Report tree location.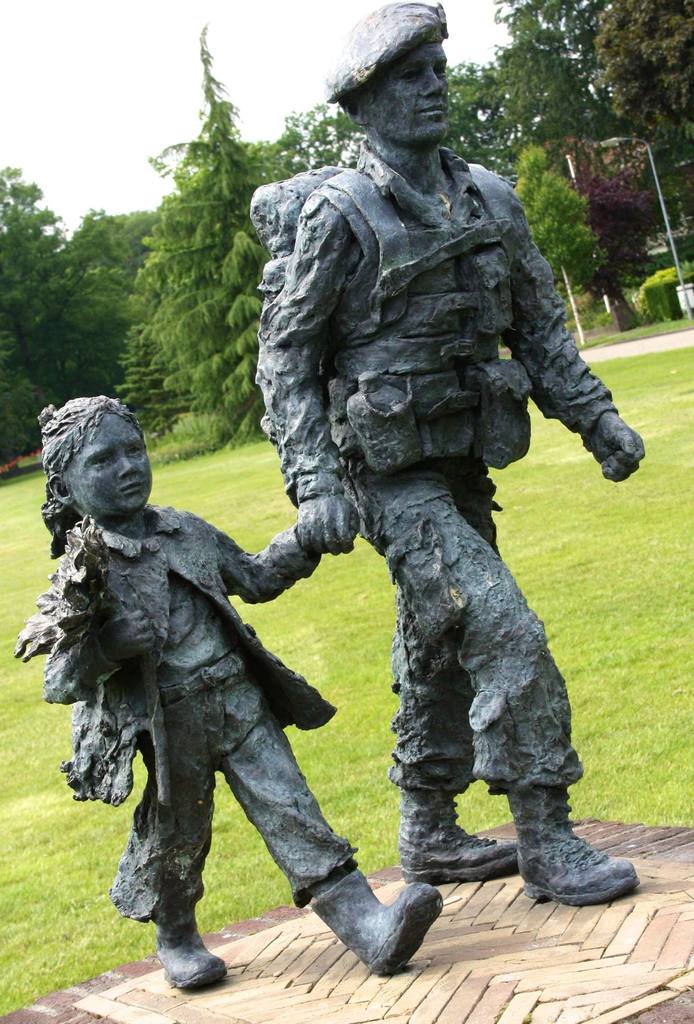
Report: detection(594, 0, 693, 135).
